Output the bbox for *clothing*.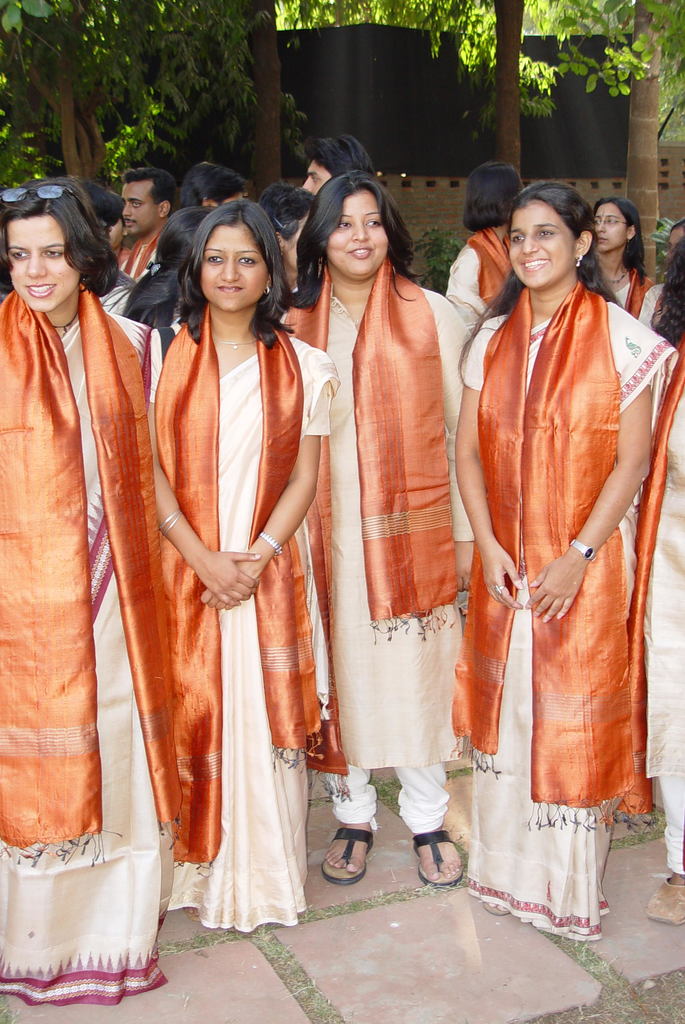
(x1=450, y1=278, x2=681, y2=939).
